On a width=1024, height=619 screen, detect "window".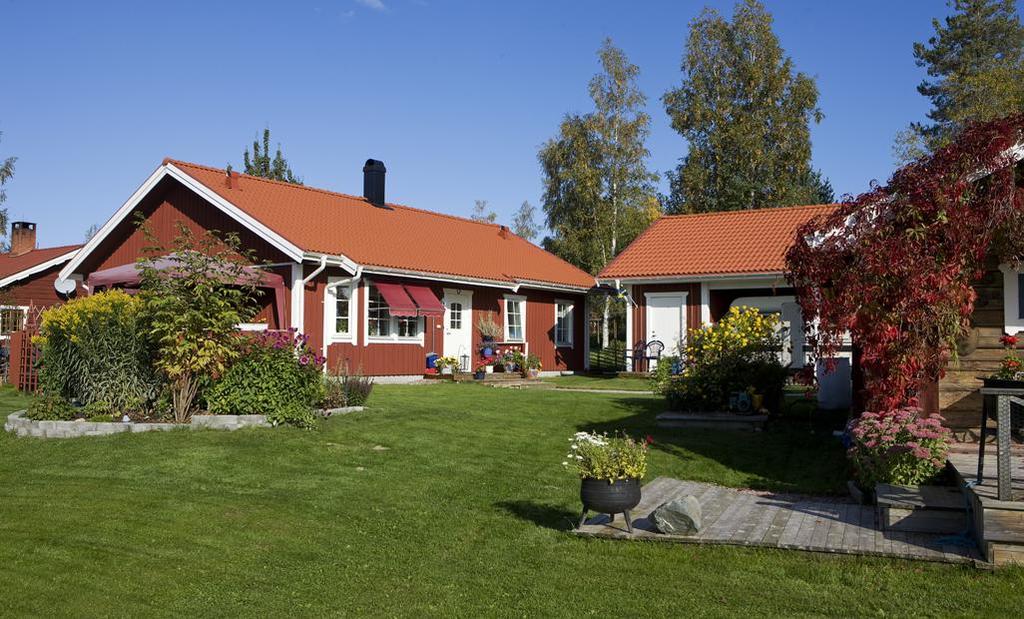
<bbox>997, 257, 1023, 338</bbox>.
